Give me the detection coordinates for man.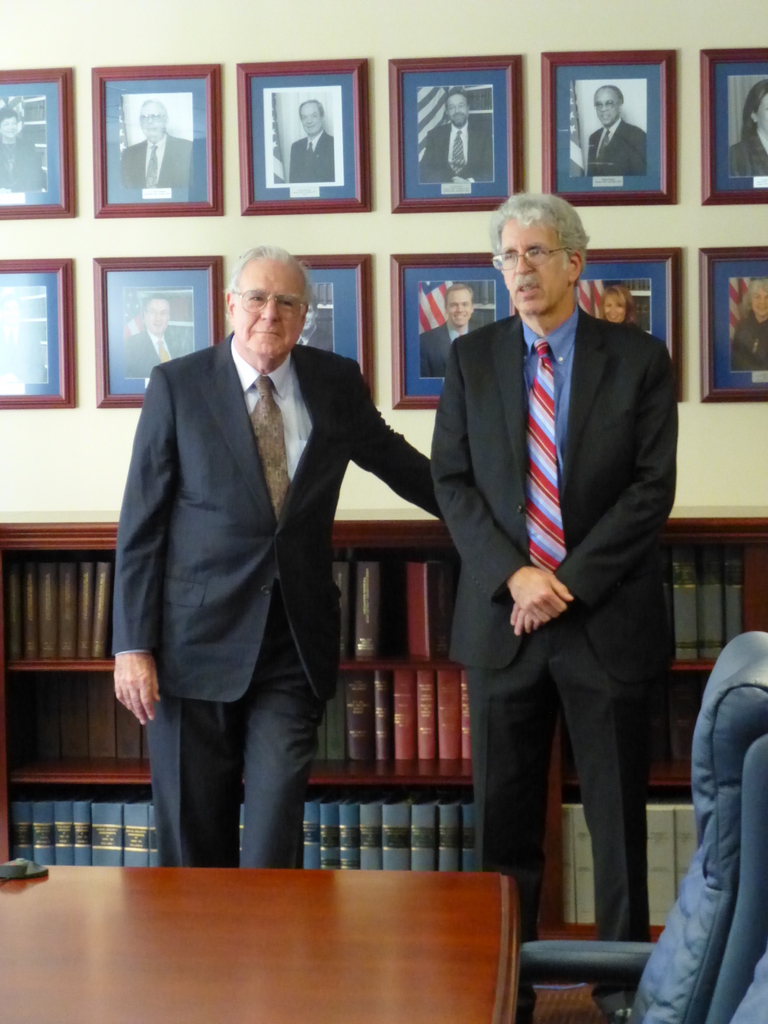
414:131:696:957.
